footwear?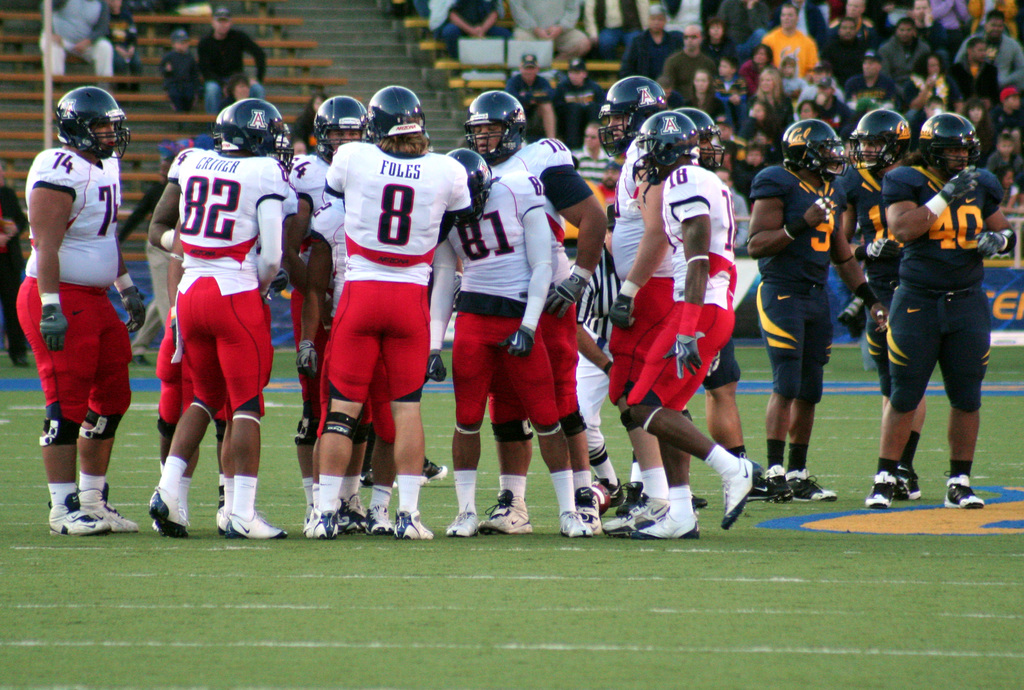
865:471:892:506
